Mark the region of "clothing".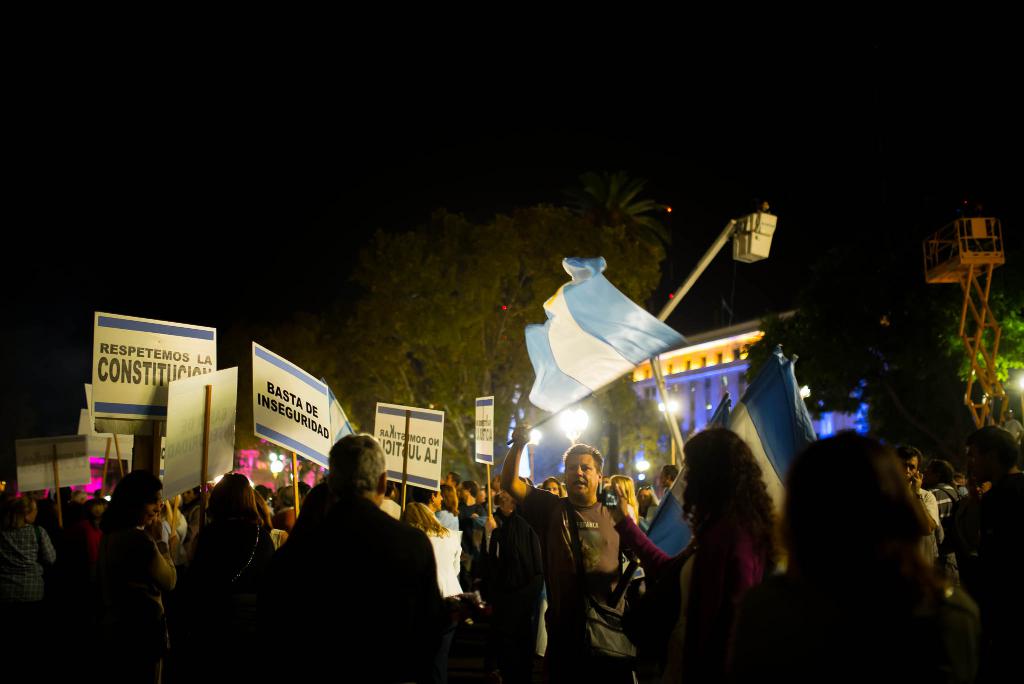
Region: [659,542,768,668].
